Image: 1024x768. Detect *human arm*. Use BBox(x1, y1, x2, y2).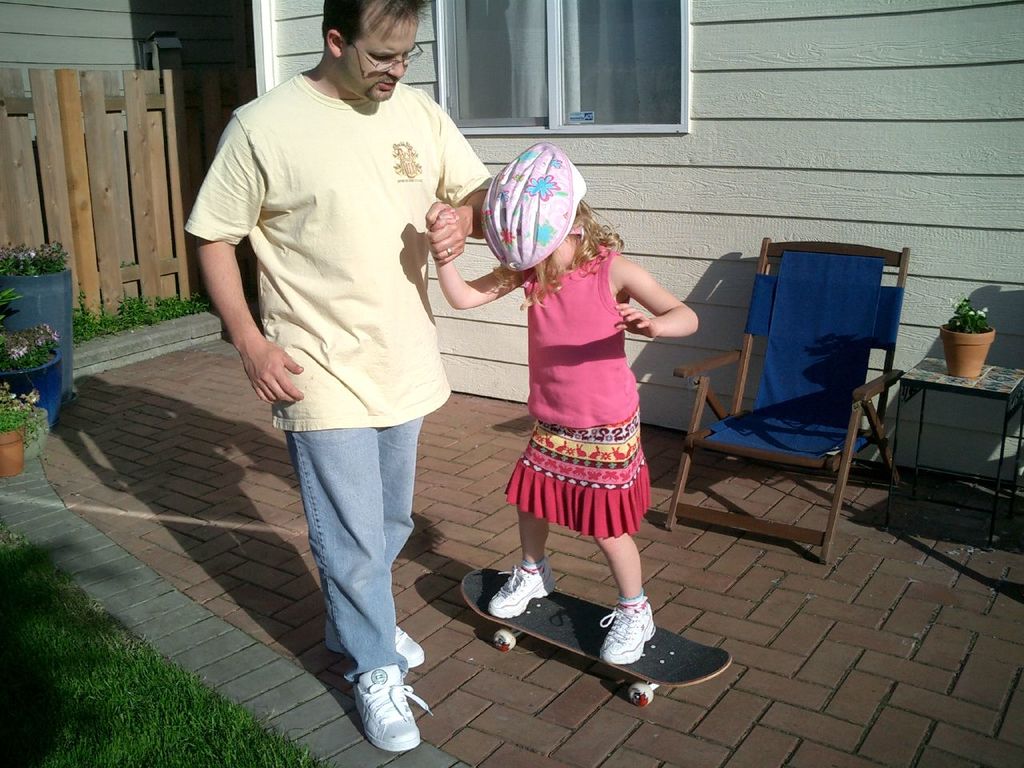
BBox(430, 206, 532, 308).
